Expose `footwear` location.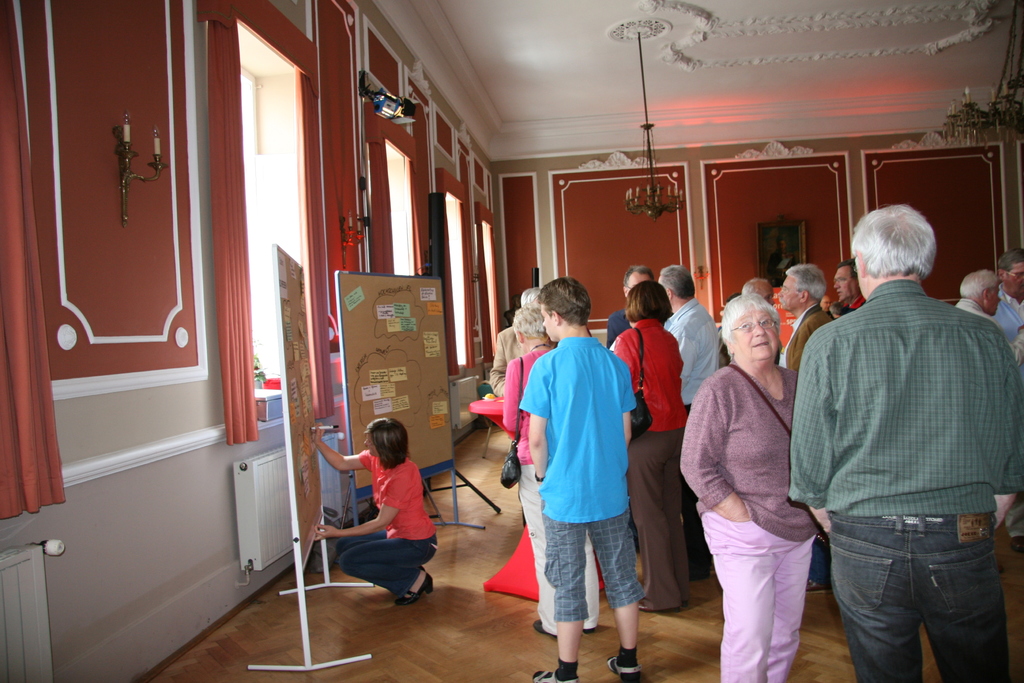
Exposed at Rect(400, 573, 429, 607).
